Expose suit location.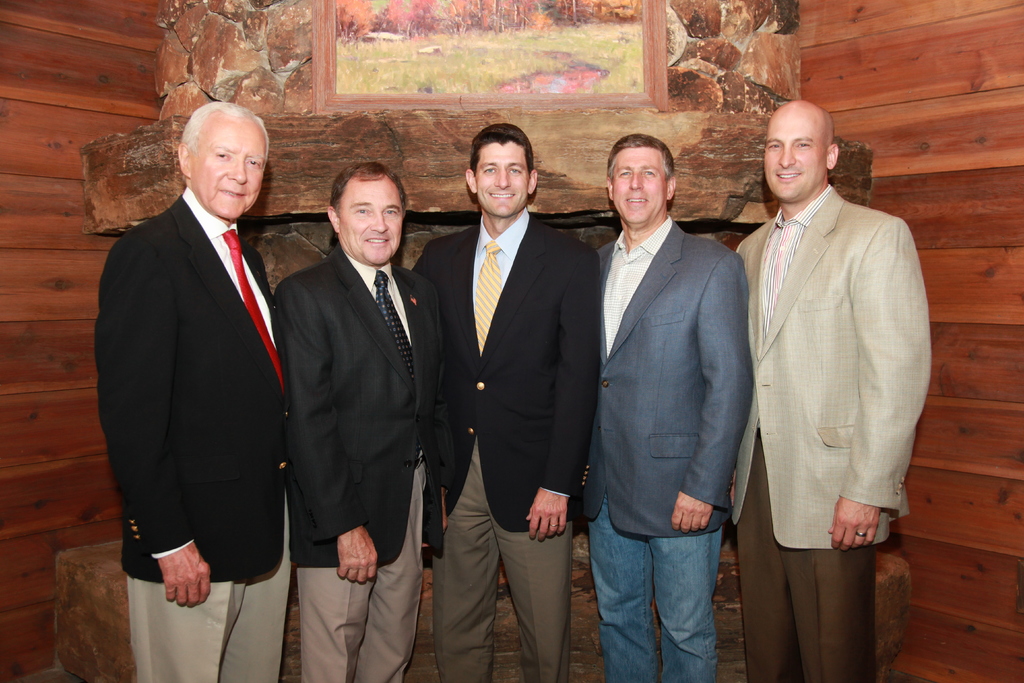
Exposed at select_region(730, 179, 941, 682).
